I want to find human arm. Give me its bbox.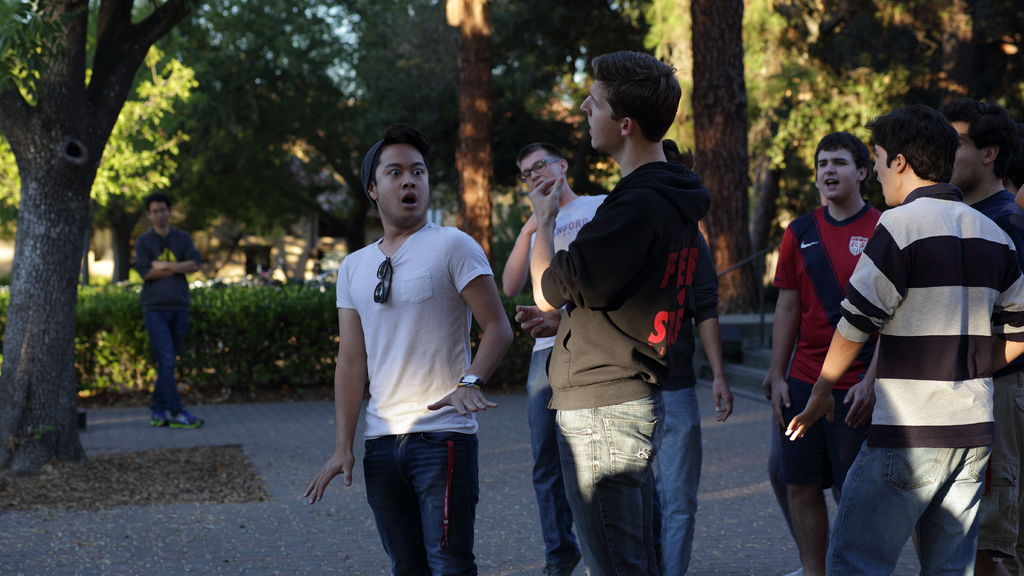
detection(682, 234, 738, 426).
